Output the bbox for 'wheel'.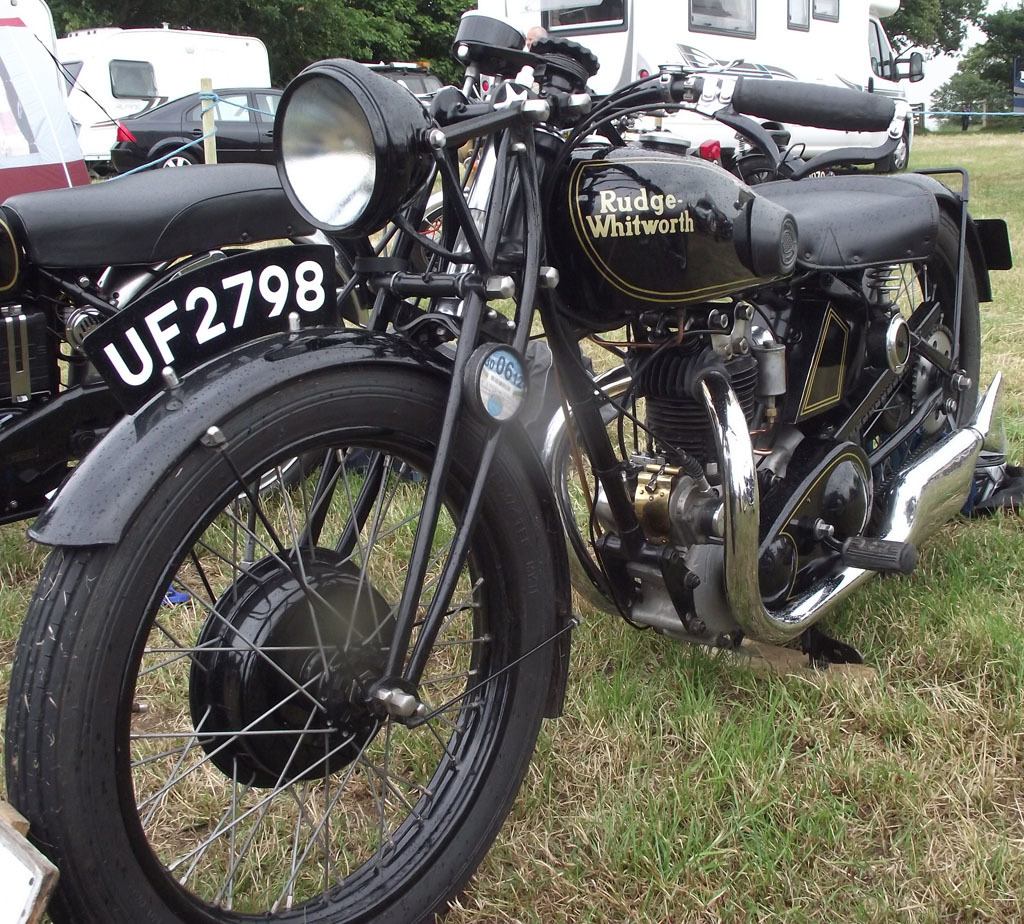
(155, 147, 204, 169).
